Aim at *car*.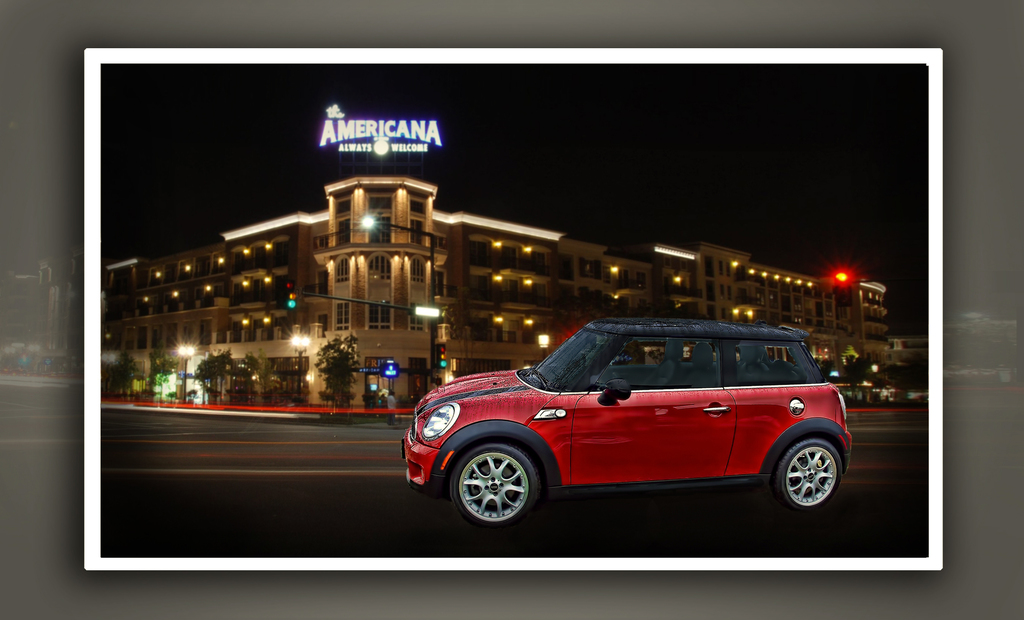
Aimed at <box>396,325,869,539</box>.
